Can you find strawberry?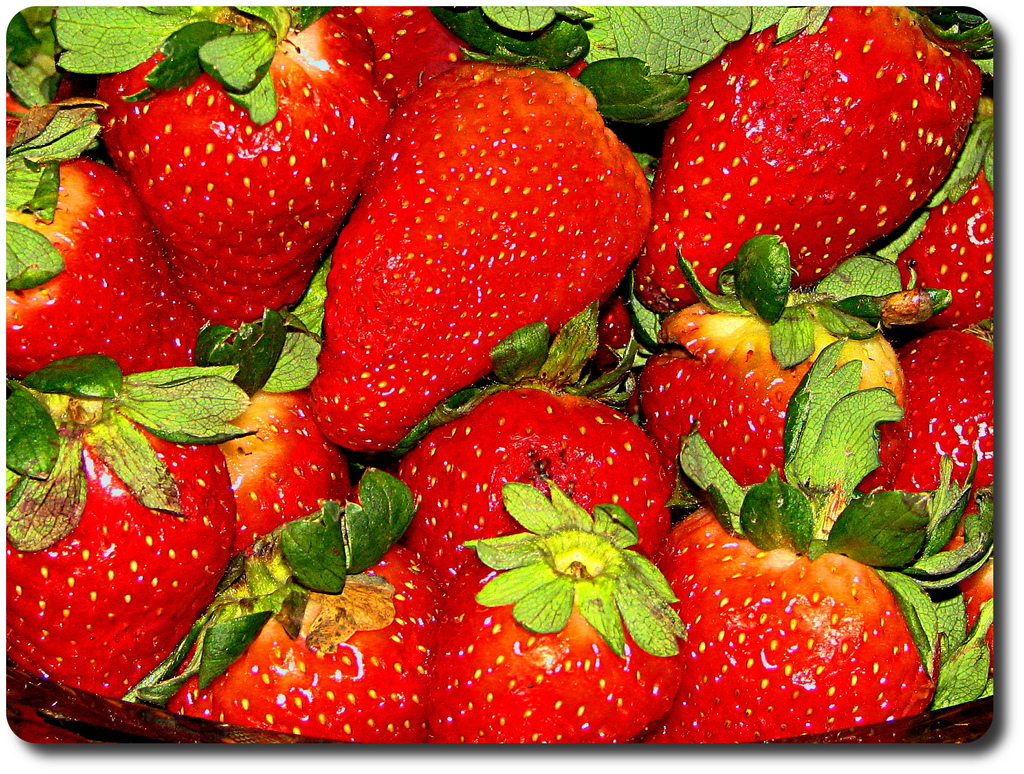
Yes, bounding box: select_region(3, 348, 243, 696).
